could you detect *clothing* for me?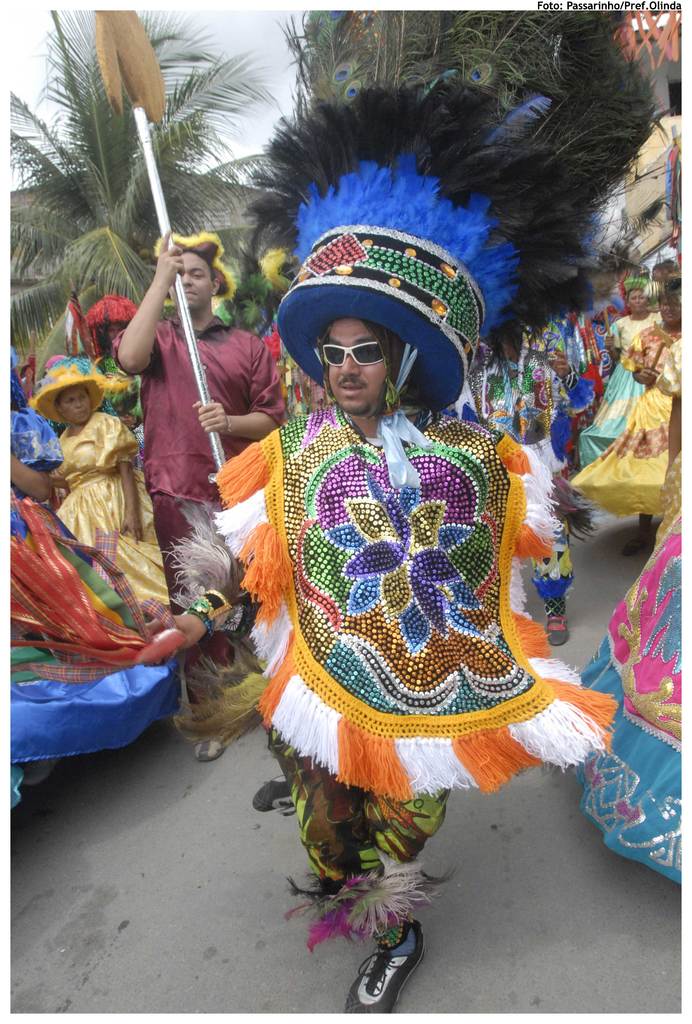
Detection result: detection(508, 269, 691, 874).
